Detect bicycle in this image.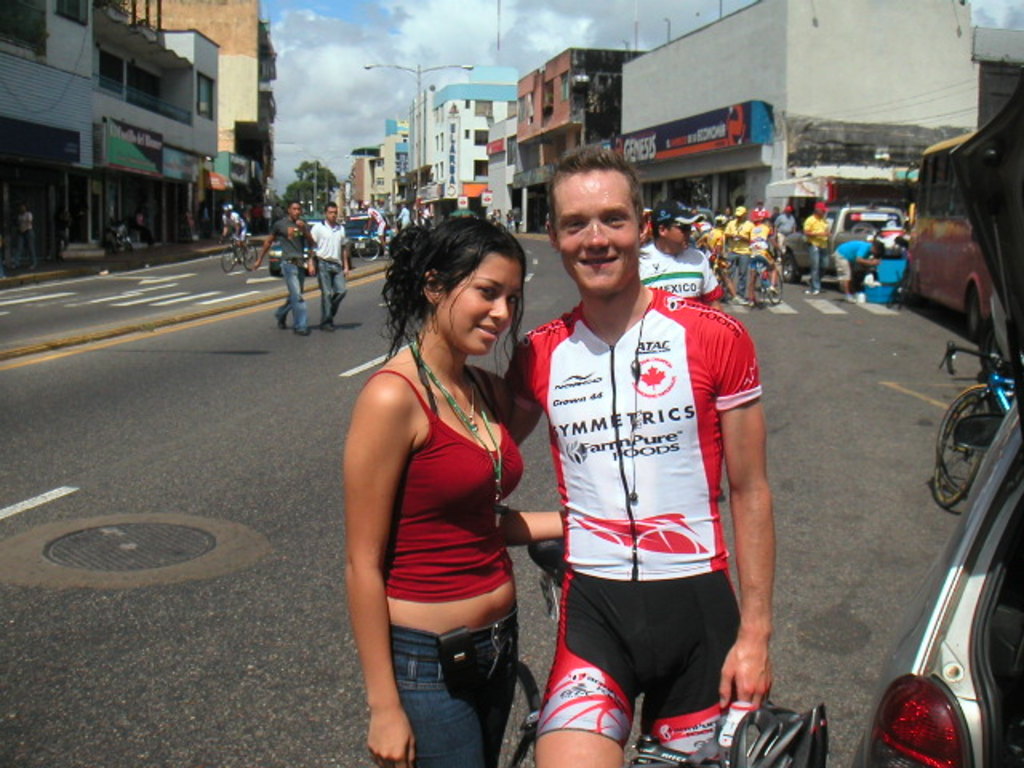
Detection: bbox=[355, 230, 392, 259].
